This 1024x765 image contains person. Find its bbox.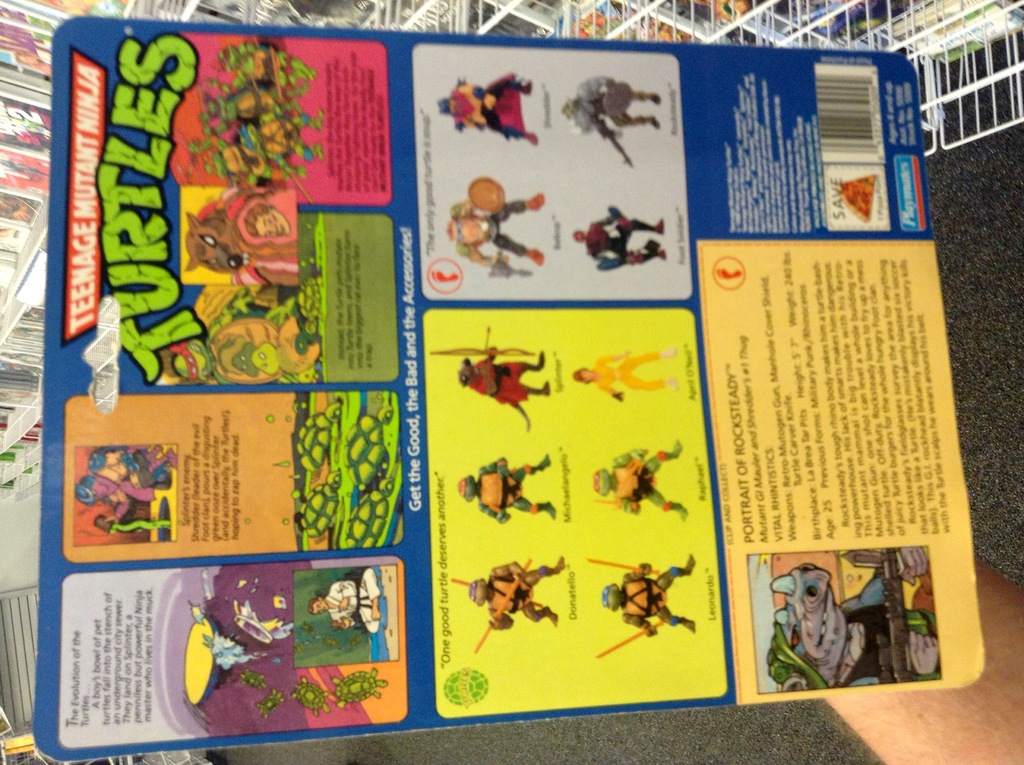
bbox=(573, 348, 675, 398).
